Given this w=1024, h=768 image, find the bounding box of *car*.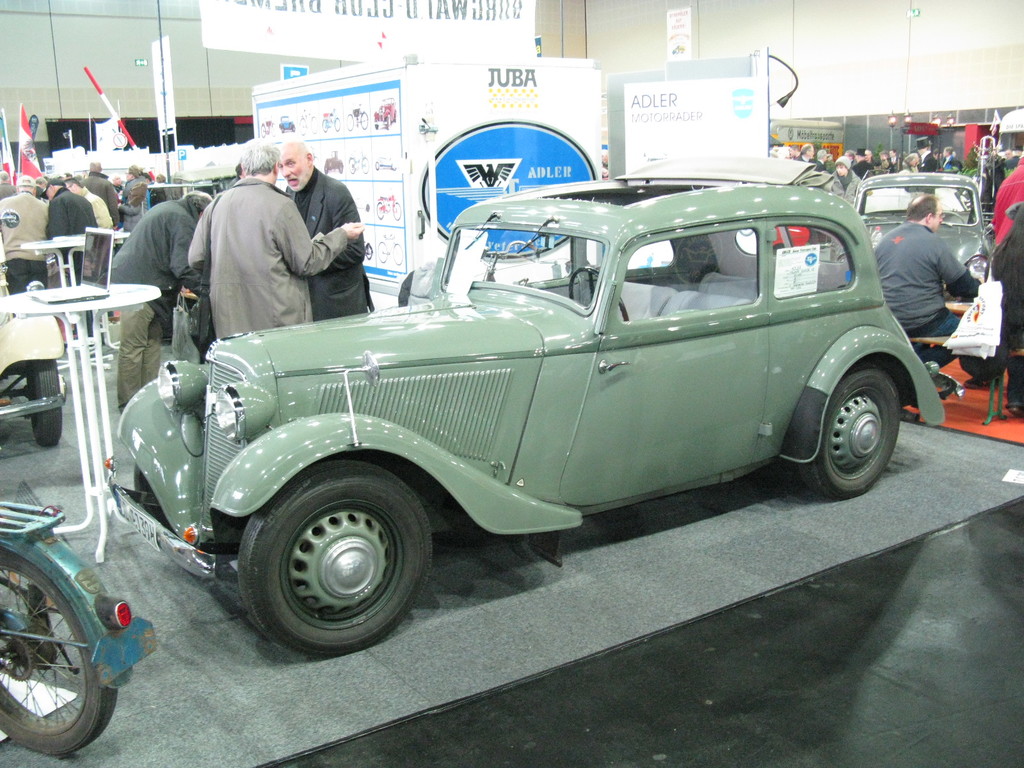
BBox(844, 170, 996, 305).
